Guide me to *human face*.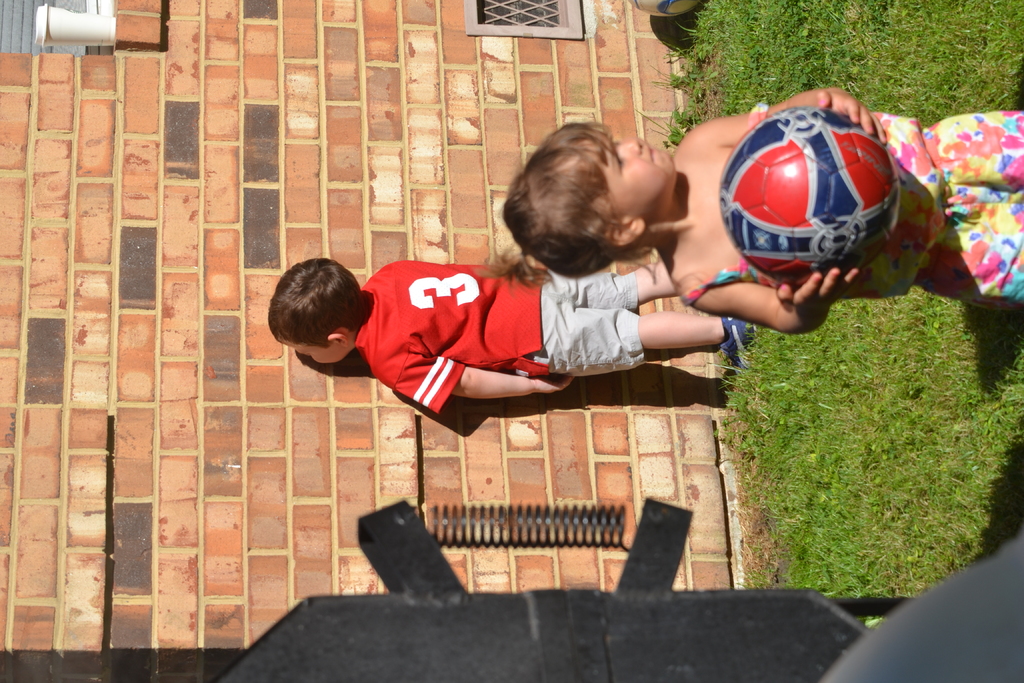
Guidance: [584, 130, 677, 221].
